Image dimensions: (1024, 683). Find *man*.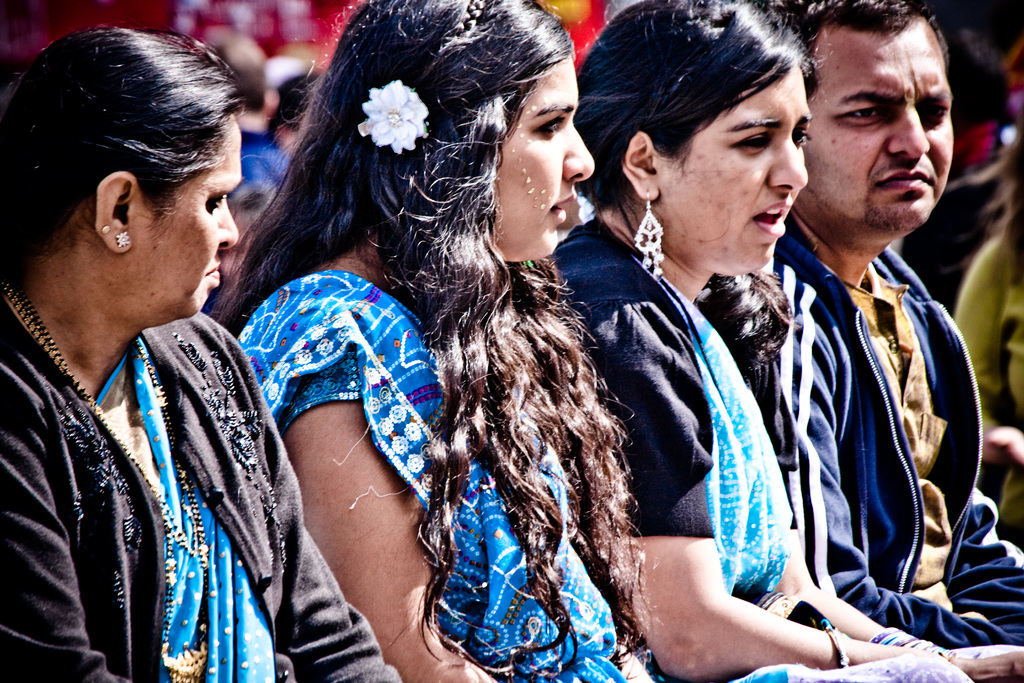
box=[723, 12, 999, 658].
